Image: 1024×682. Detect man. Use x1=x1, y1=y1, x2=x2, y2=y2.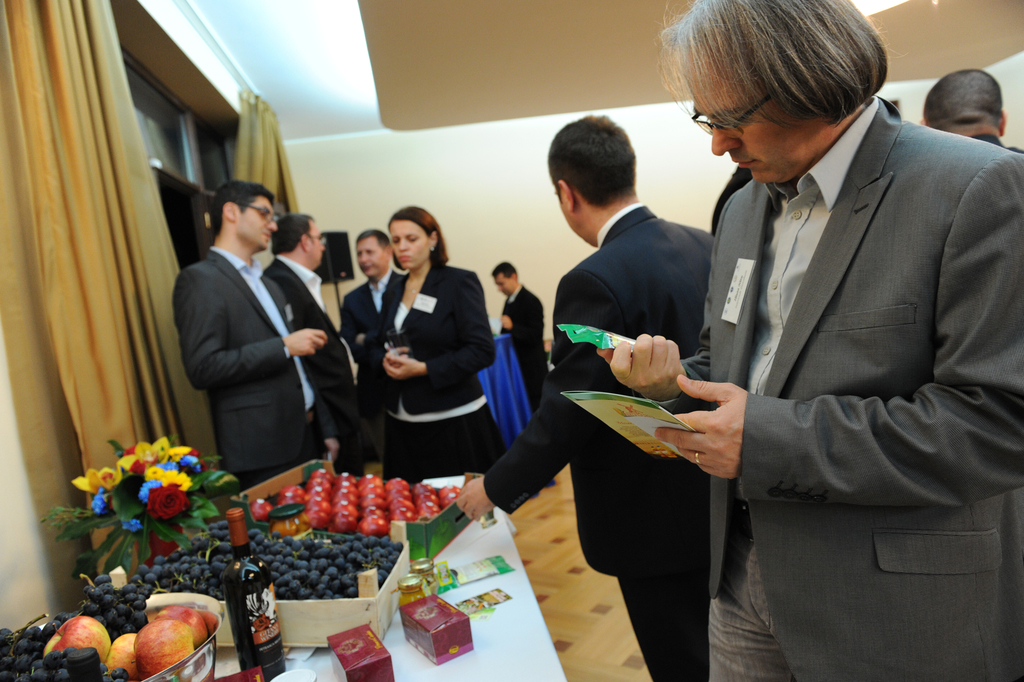
x1=260, y1=210, x2=357, y2=416.
